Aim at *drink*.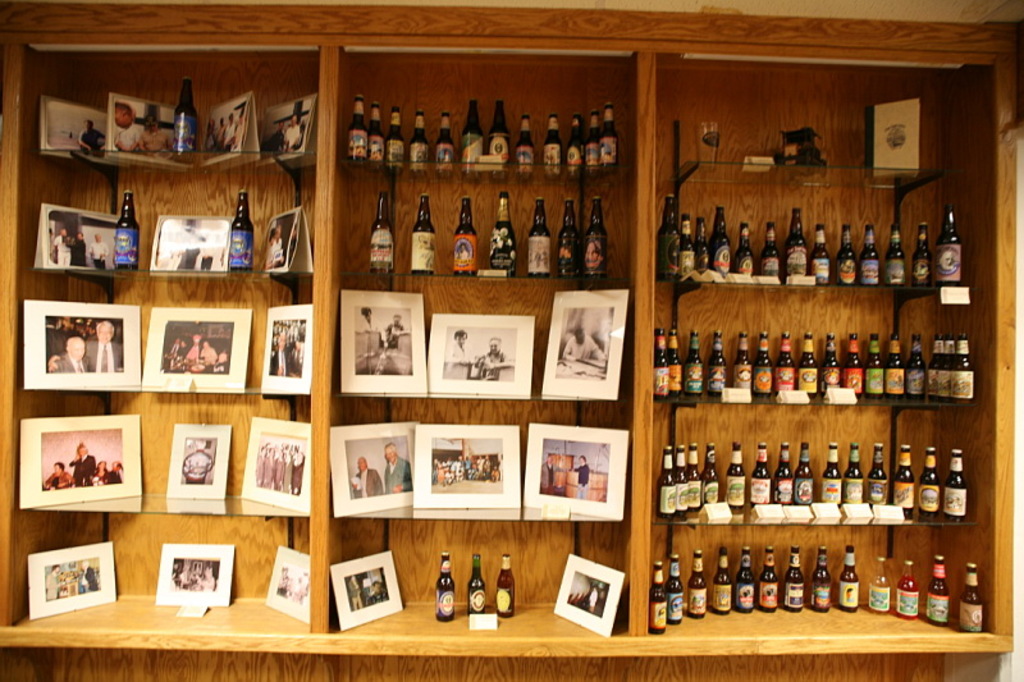
Aimed at box=[699, 218, 705, 270].
